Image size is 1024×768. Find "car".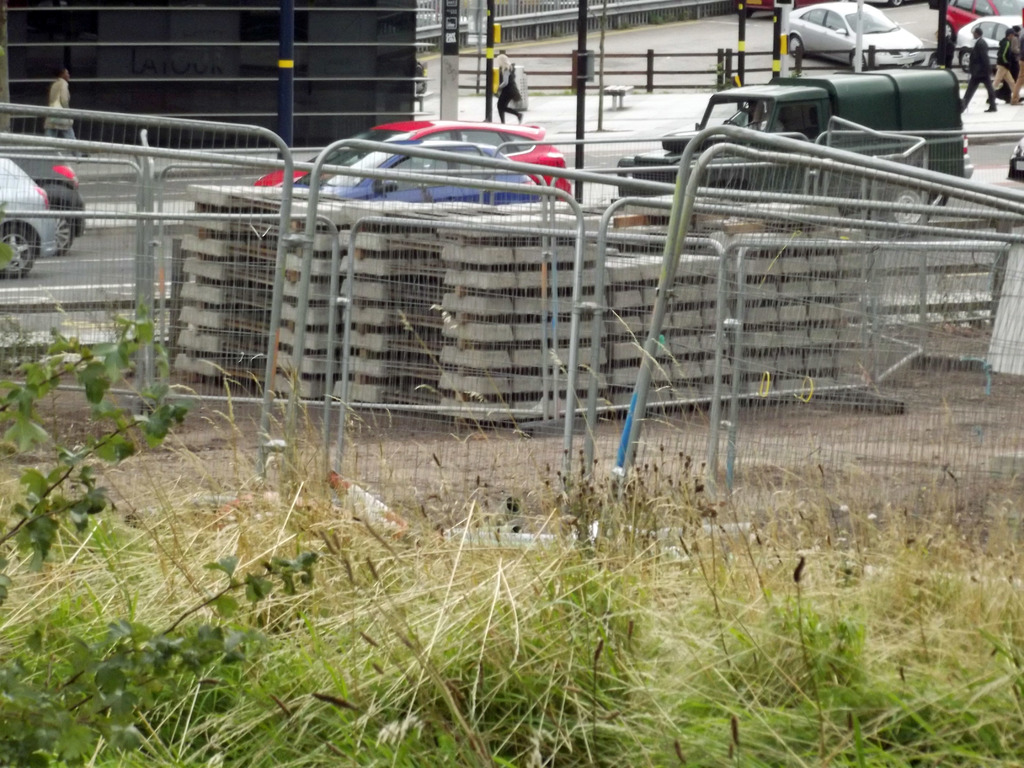
[259, 121, 575, 196].
